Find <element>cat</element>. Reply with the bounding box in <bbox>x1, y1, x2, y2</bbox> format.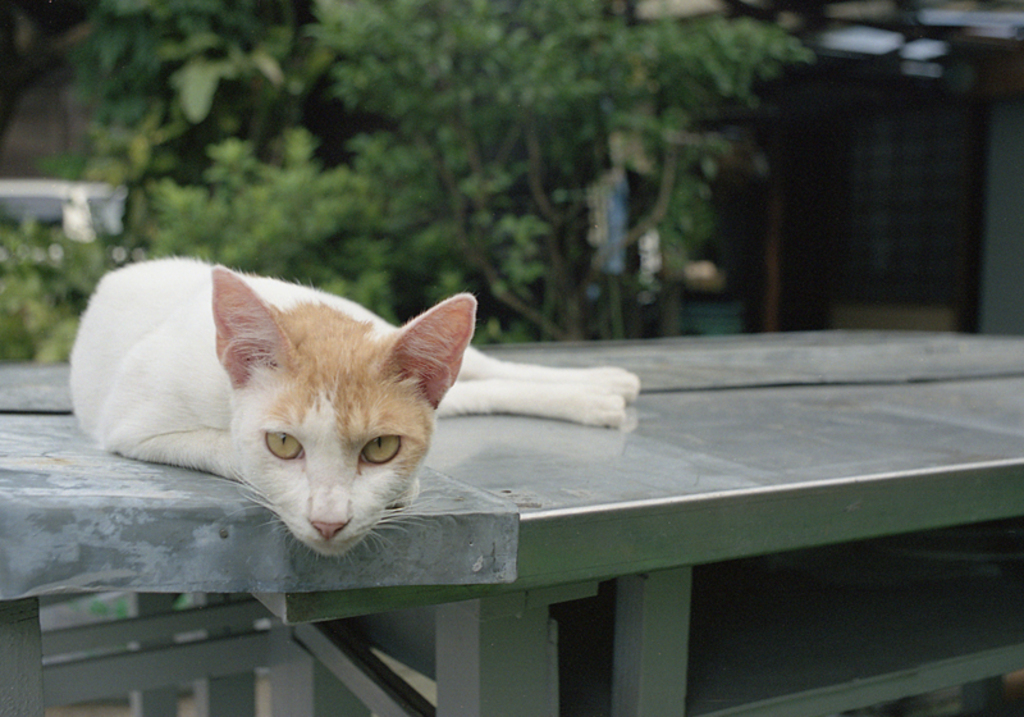
<bbox>63, 251, 639, 560</bbox>.
